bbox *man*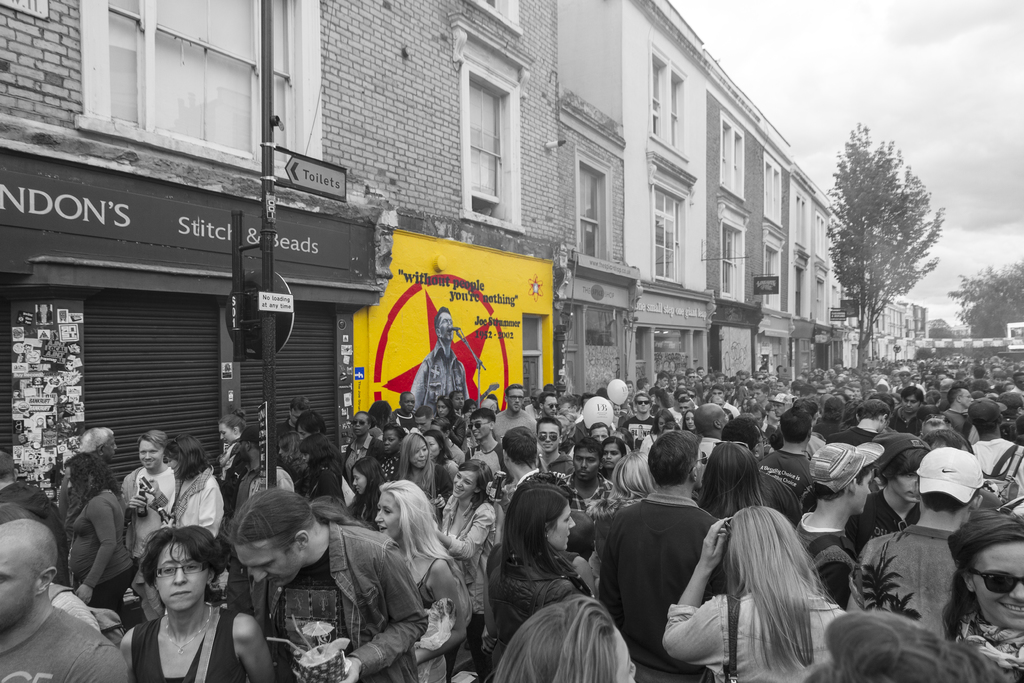
BBox(269, 394, 312, 436)
